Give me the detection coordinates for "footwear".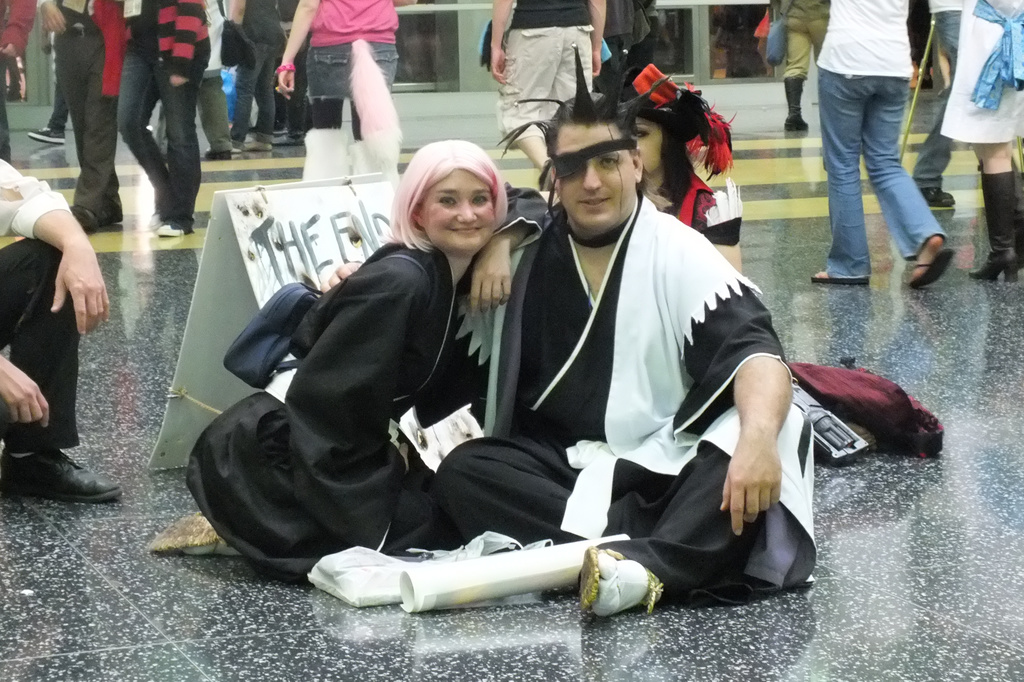
box=[808, 273, 868, 283].
